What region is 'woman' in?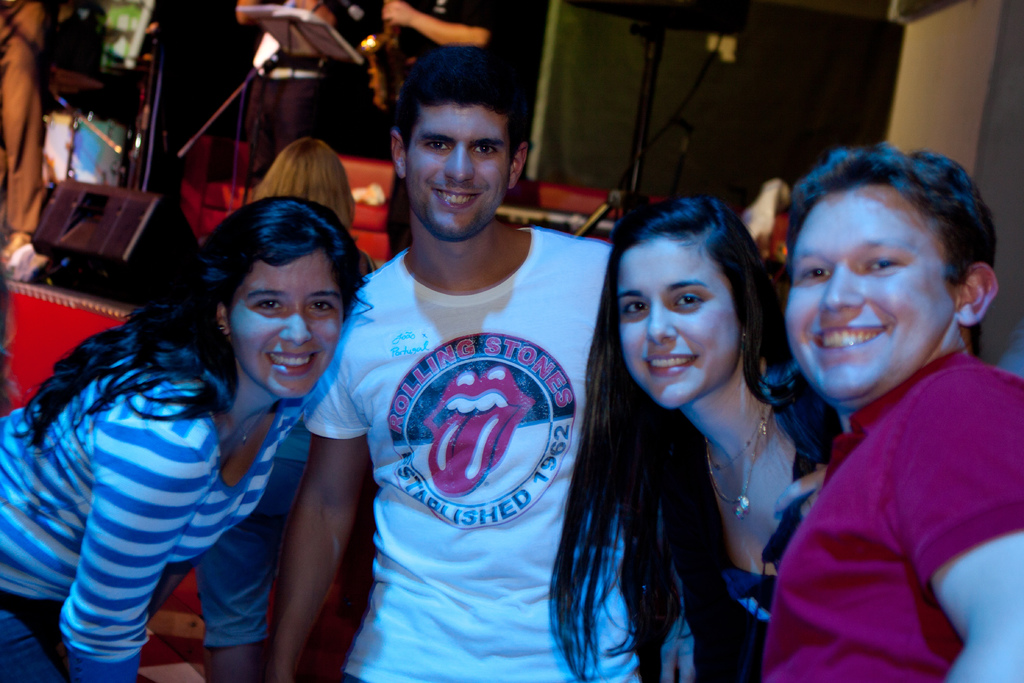
crop(531, 188, 852, 682).
